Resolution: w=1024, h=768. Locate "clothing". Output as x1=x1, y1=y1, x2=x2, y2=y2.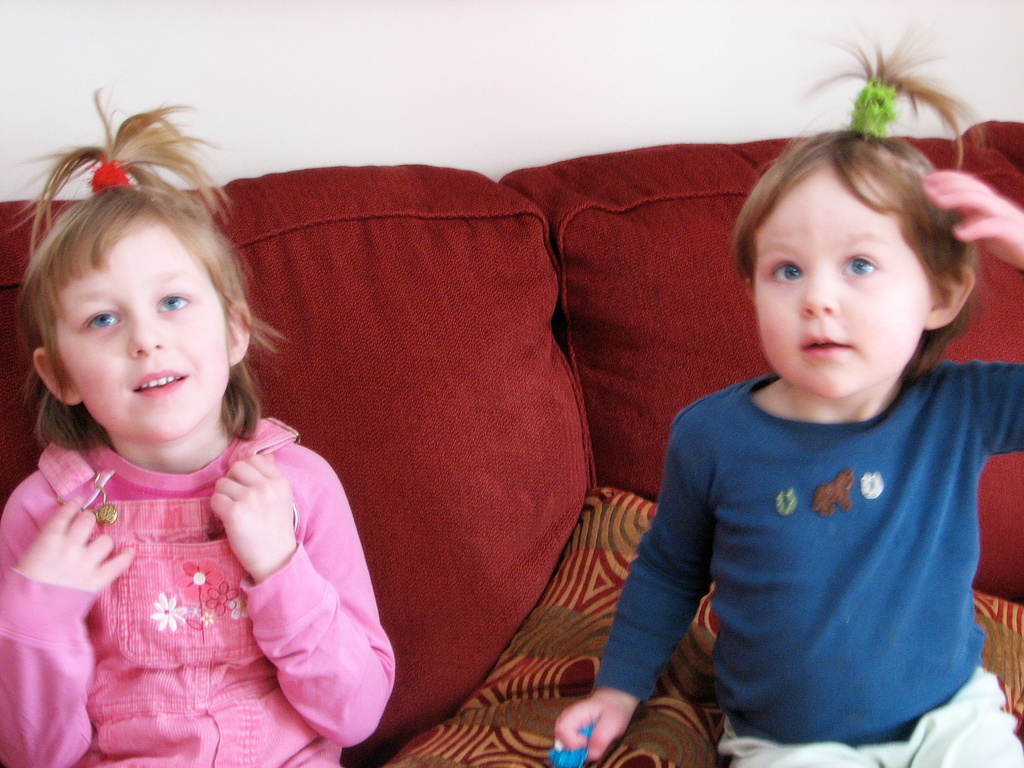
x1=0, y1=407, x2=396, y2=767.
